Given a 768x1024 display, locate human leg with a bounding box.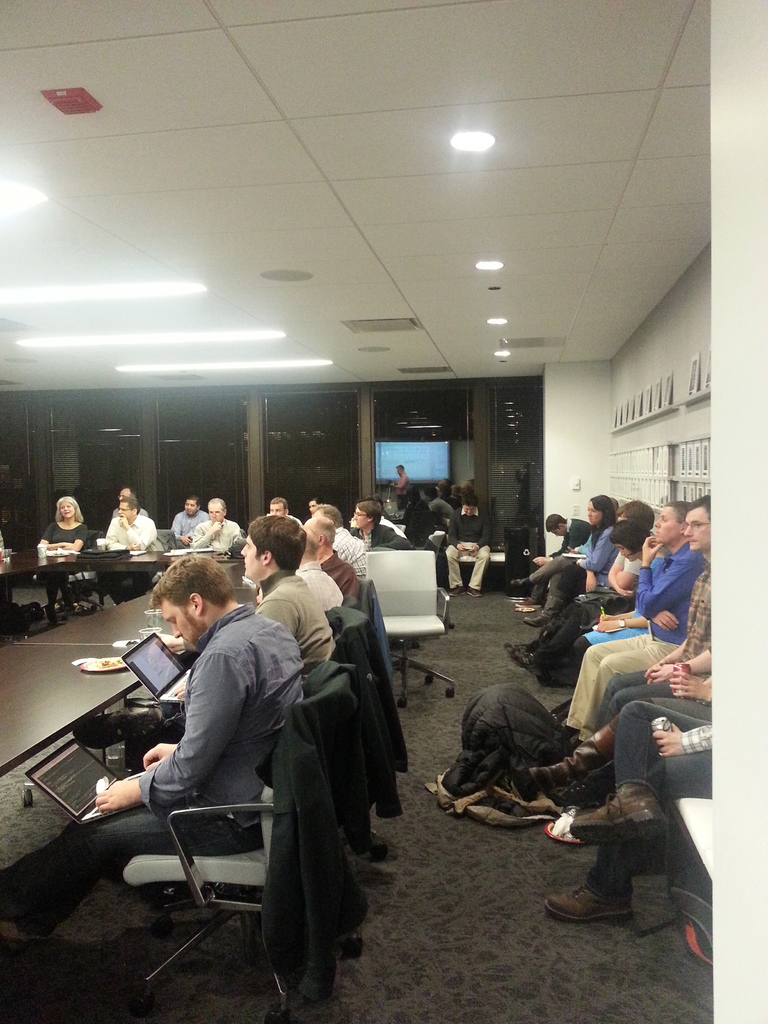
Located: crop(593, 667, 671, 733).
